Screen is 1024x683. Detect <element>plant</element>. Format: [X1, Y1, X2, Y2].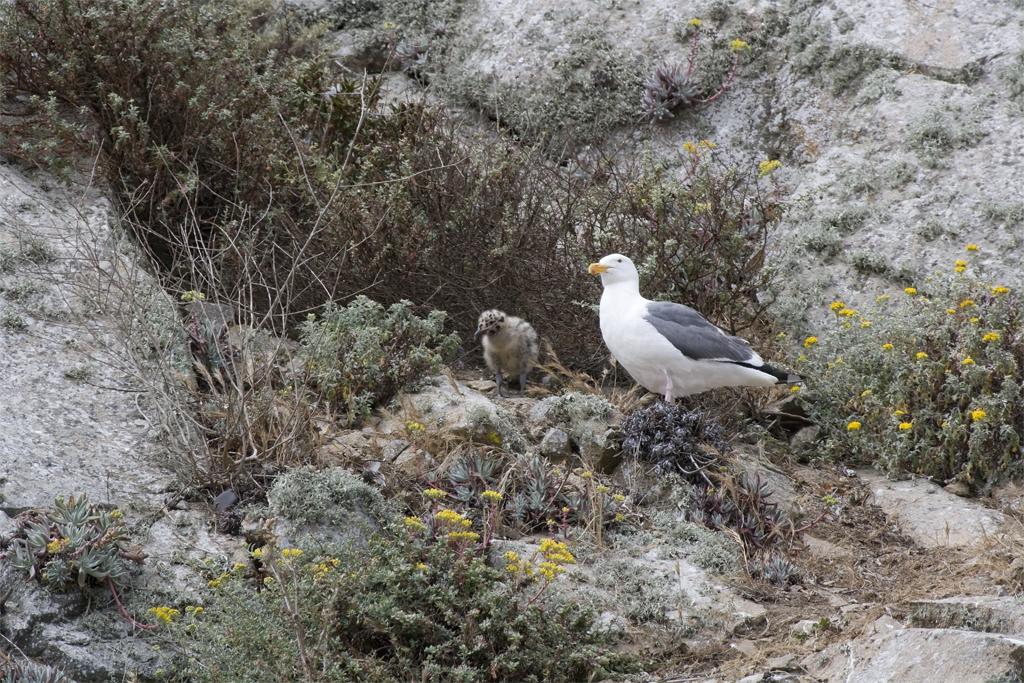
[618, 399, 719, 476].
